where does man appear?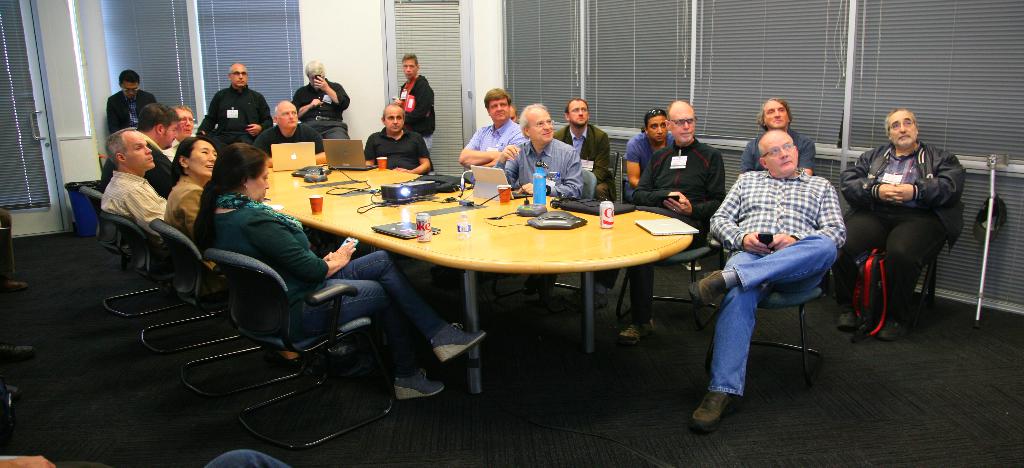
Appears at 840, 106, 970, 349.
